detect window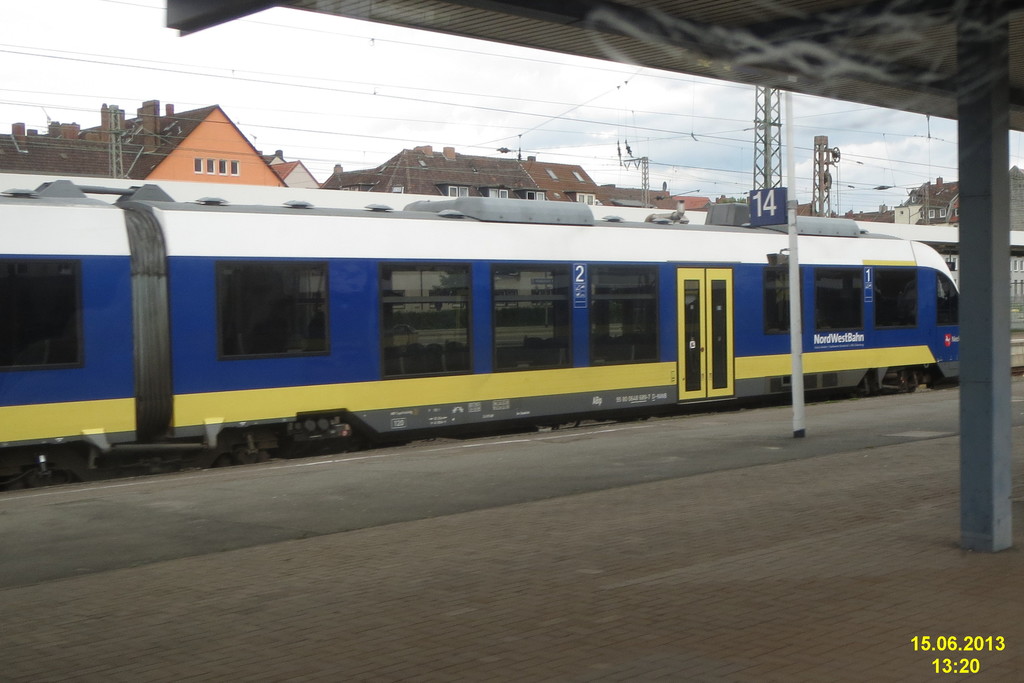
crop(871, 262, 918, 336)
